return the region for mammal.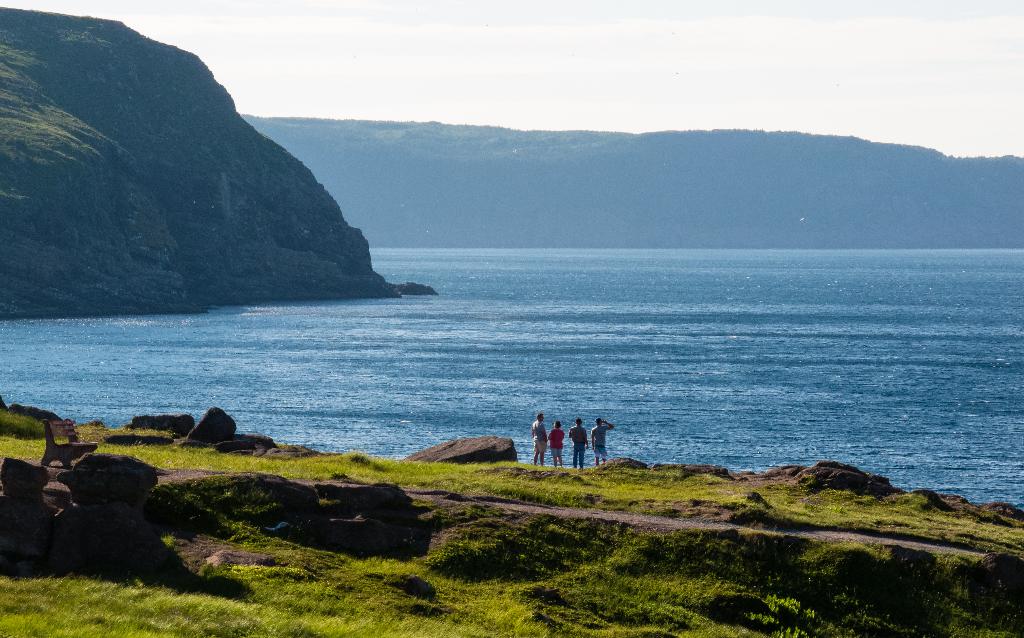
box(568, 419, 590, 465).
